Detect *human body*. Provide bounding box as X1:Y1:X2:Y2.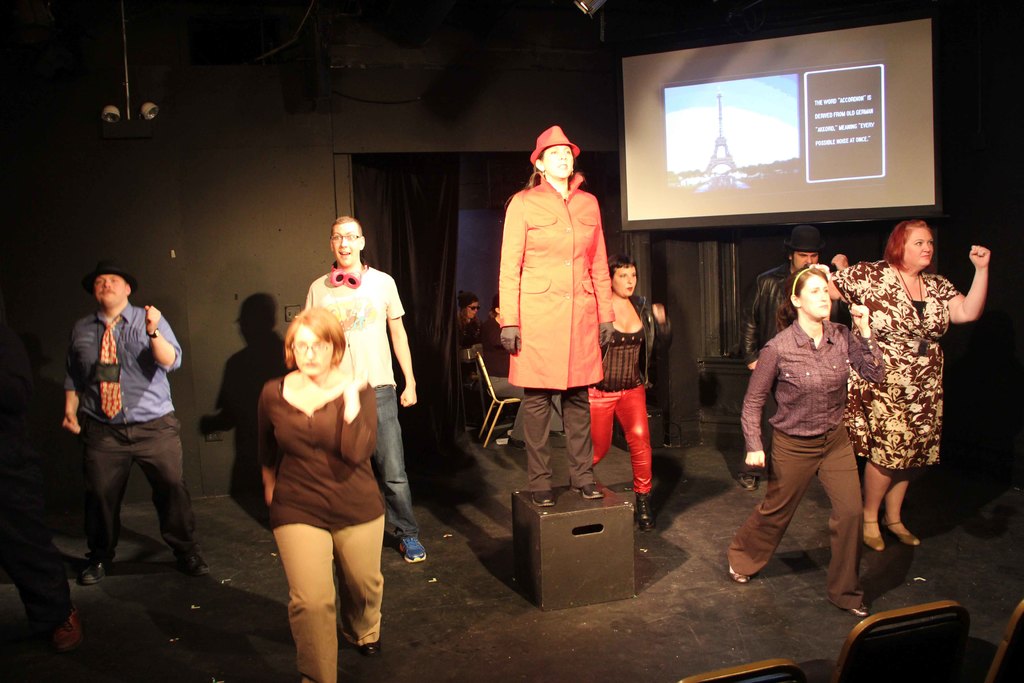
833:241:991:554.
